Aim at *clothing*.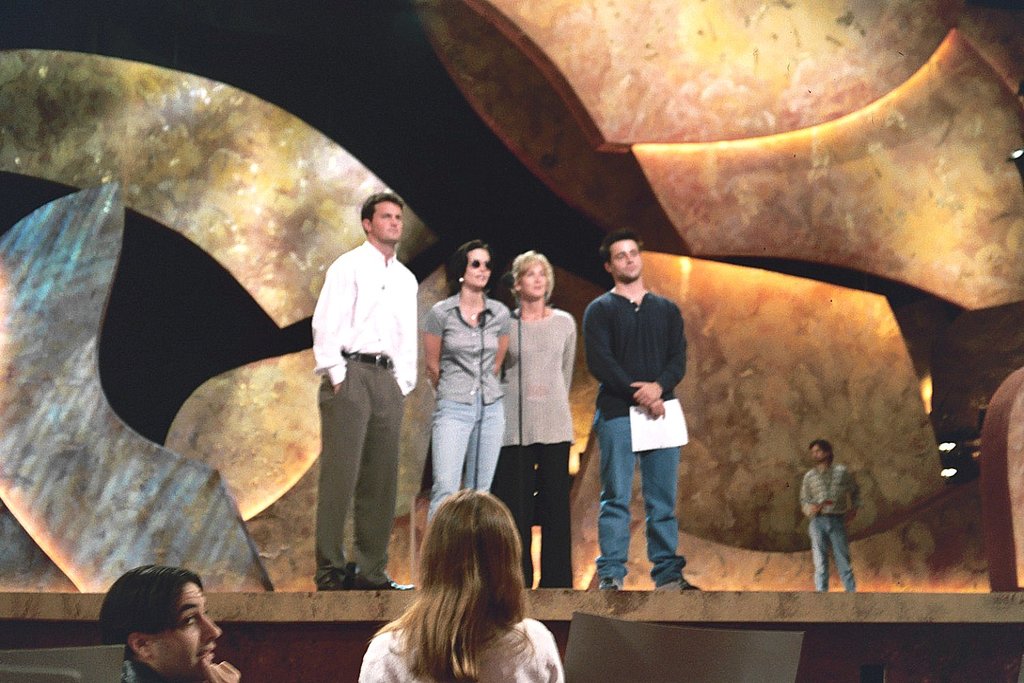
Aimed at rect(312, 239, 420, 585).
